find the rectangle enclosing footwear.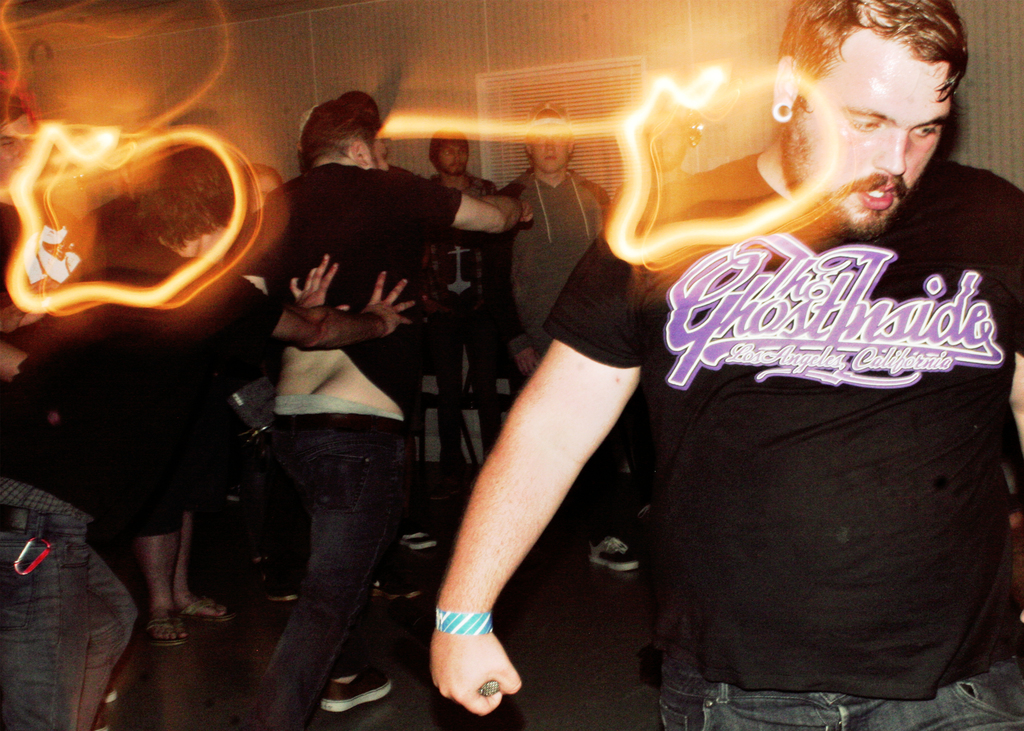
{"left": 584, "top": 540, "right": 643, "bottom": 573}.
